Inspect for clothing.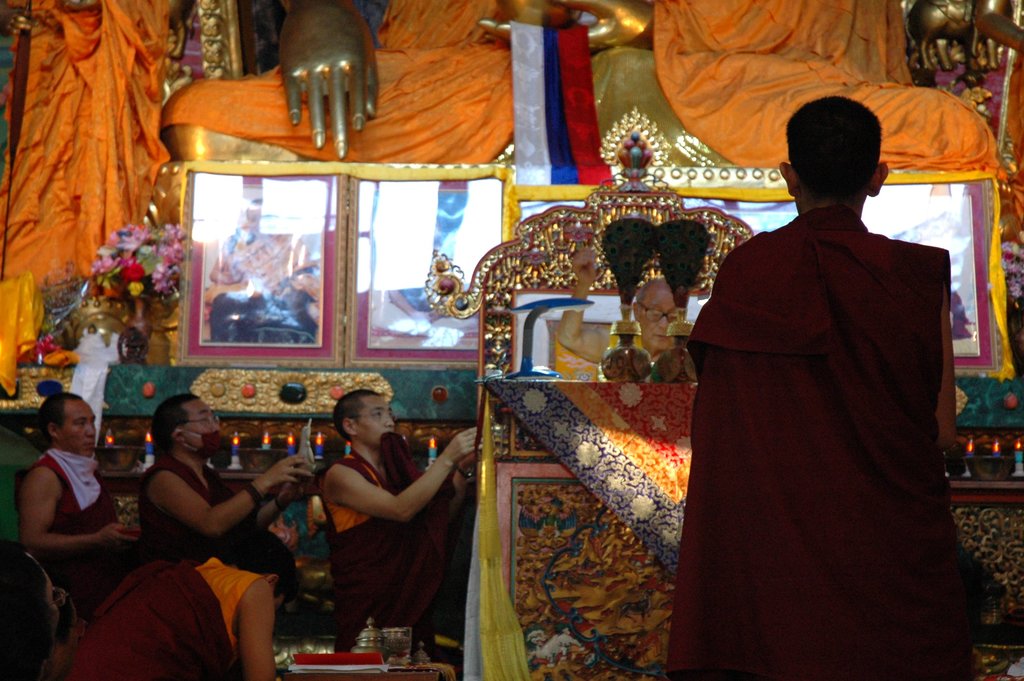
Inspection: bbox=[19, 450, 137, 611].
